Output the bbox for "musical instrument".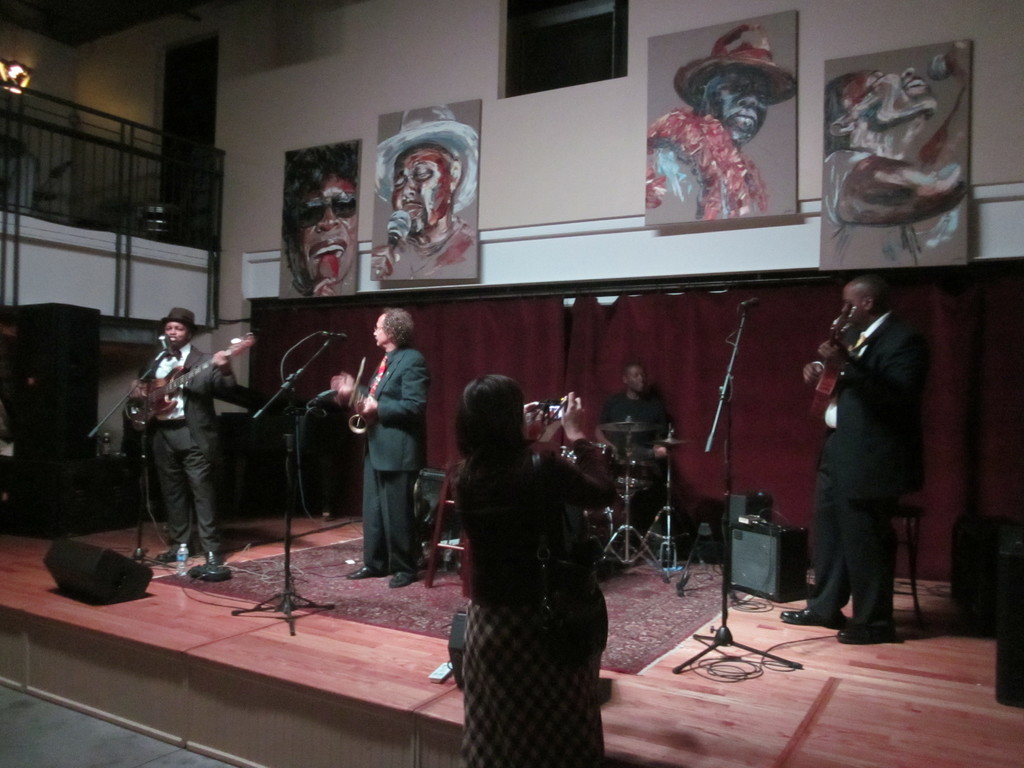
box(611, 460, 660, 498).
